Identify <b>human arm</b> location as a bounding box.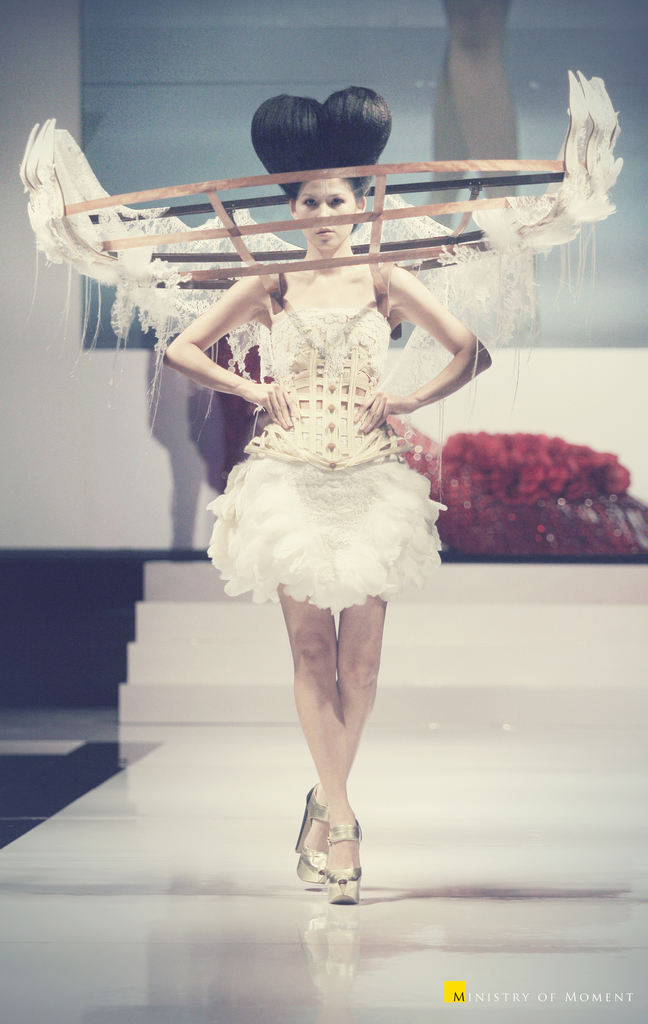
<region>359, 266, 496, 440</region>.
